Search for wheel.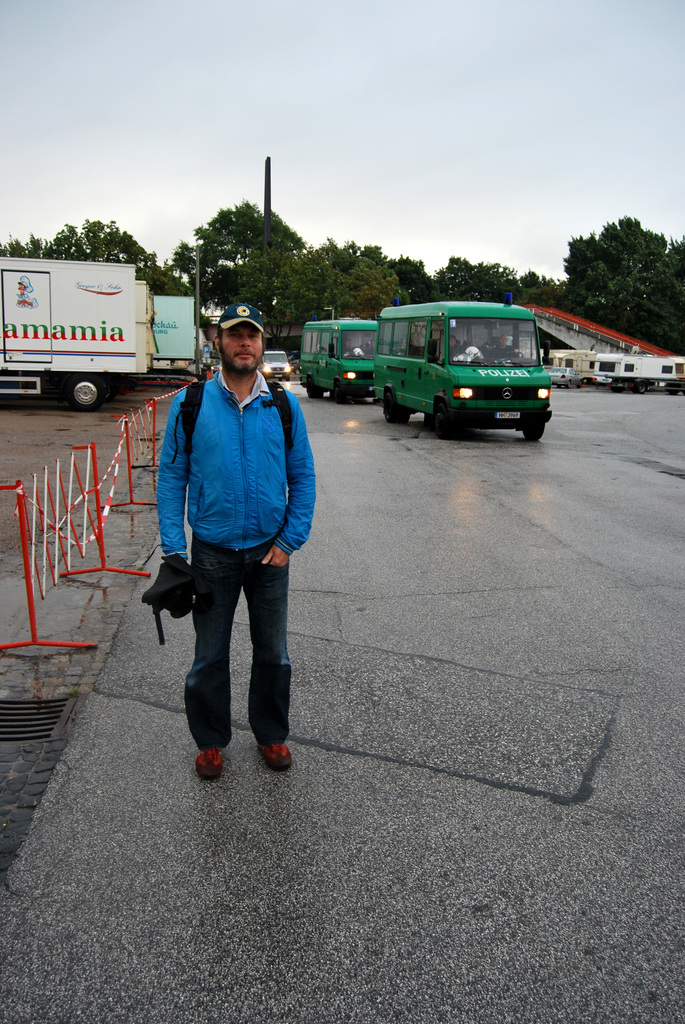
Found at 375,391,403,426.
